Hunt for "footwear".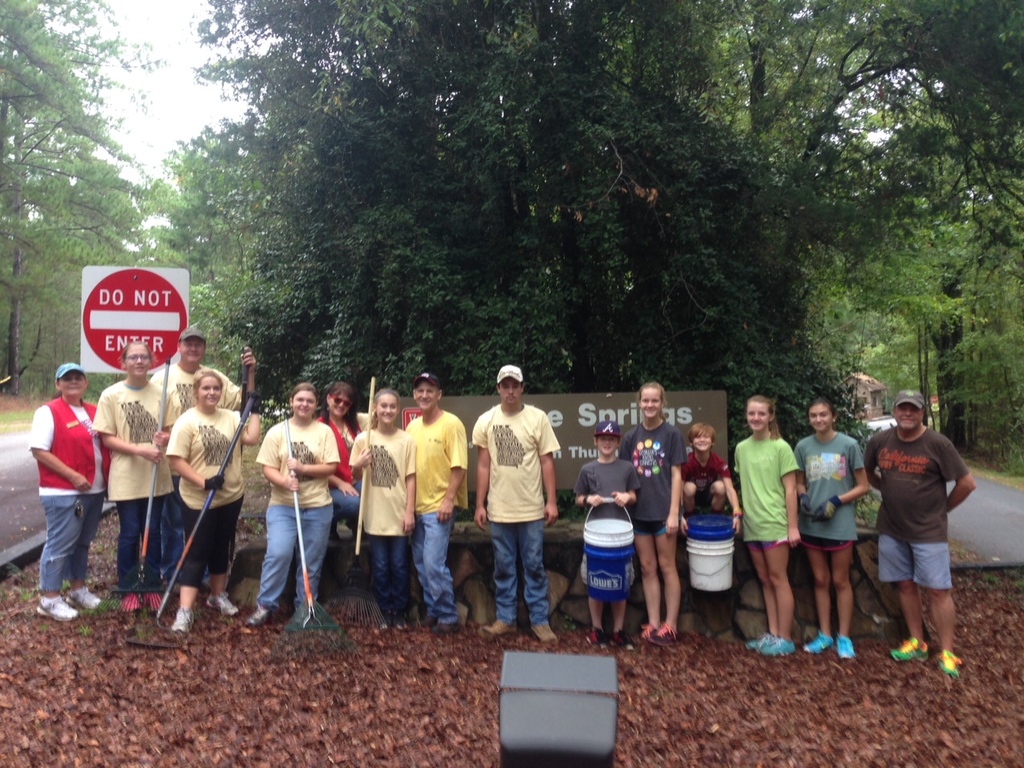
Hunted down at 290 608 310 640.
